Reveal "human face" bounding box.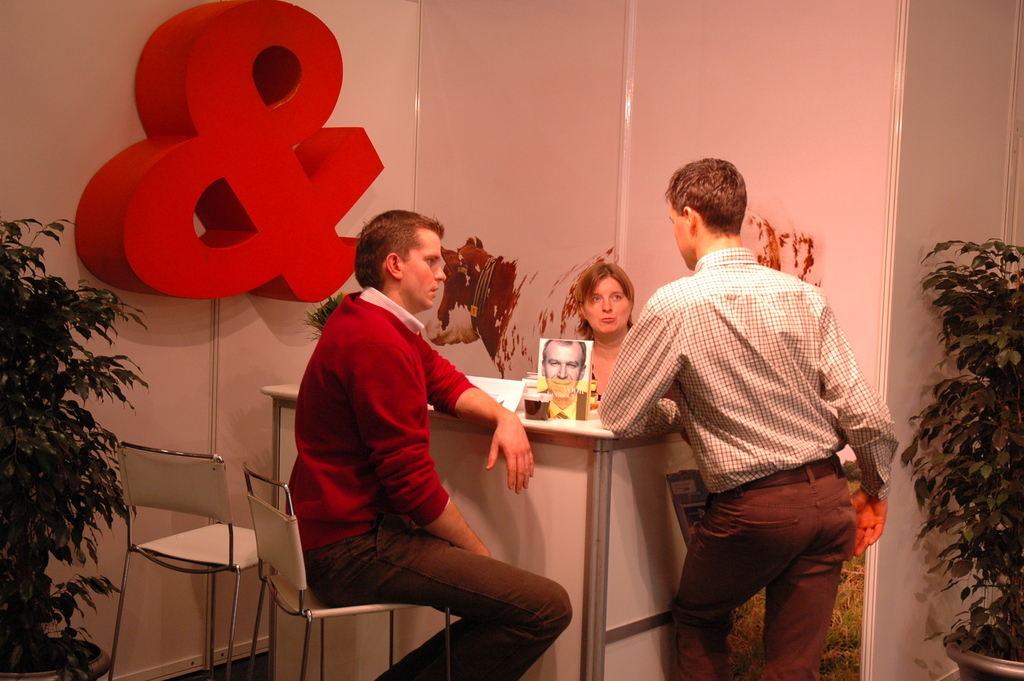
Revealed: l=545, t=345, r=582, b=398.
